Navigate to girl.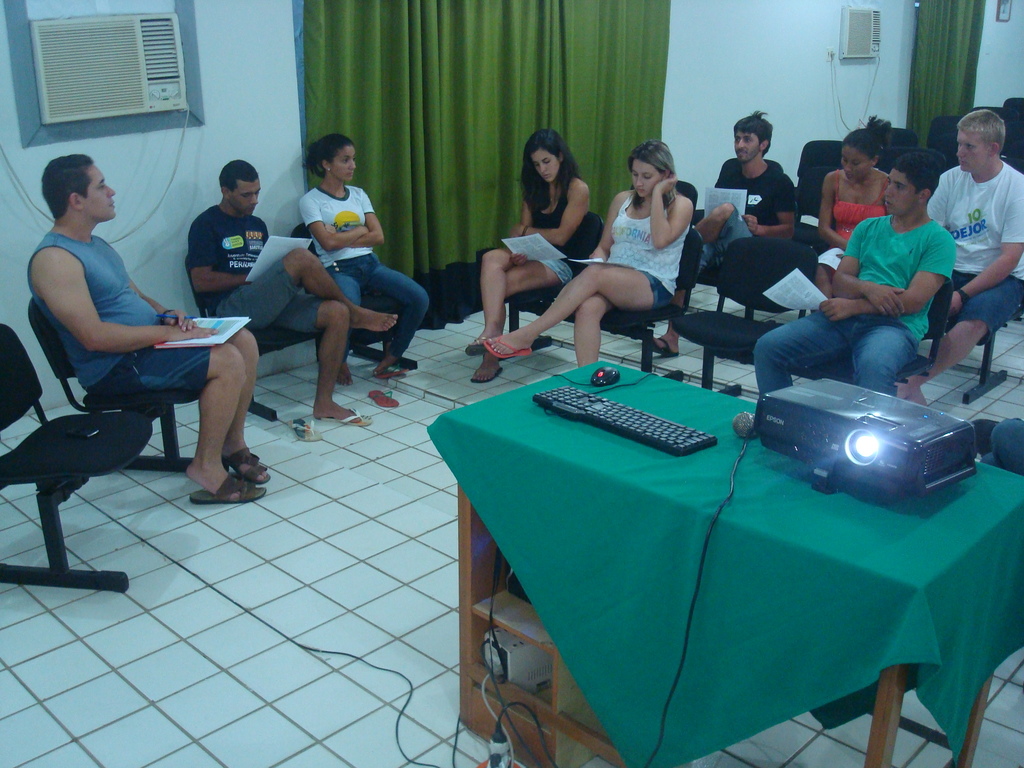
Navigation target: [left=486, top=138, right=693, bottom=371].
